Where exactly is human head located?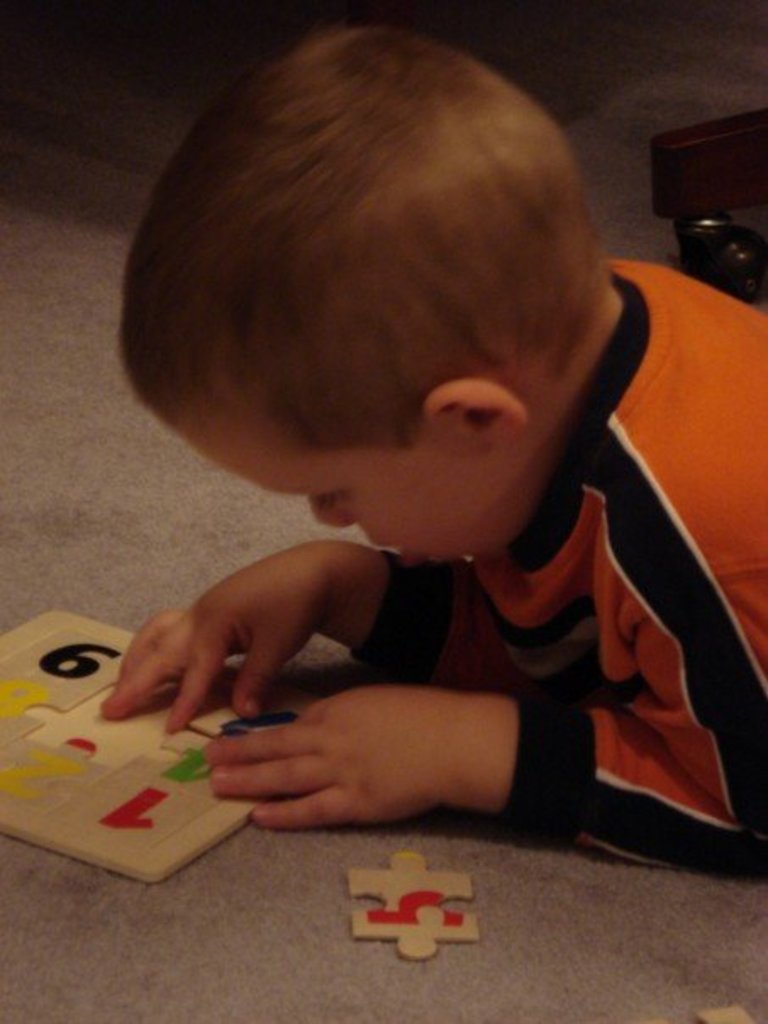
Its bounding box is [129, 31, 627, 580].
